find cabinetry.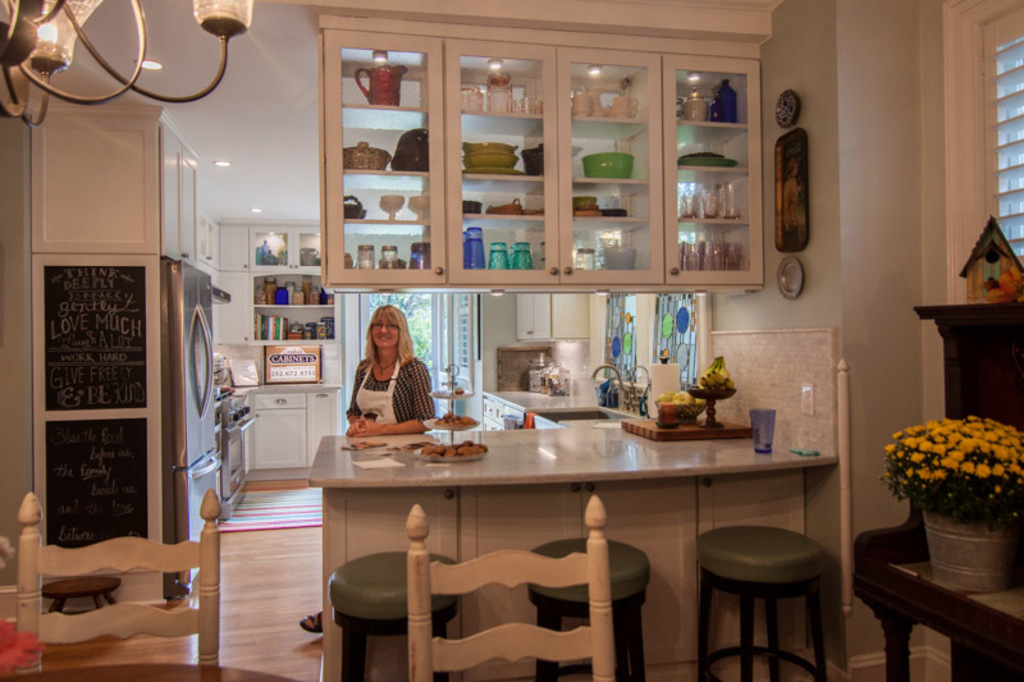
474/385/639/443.
